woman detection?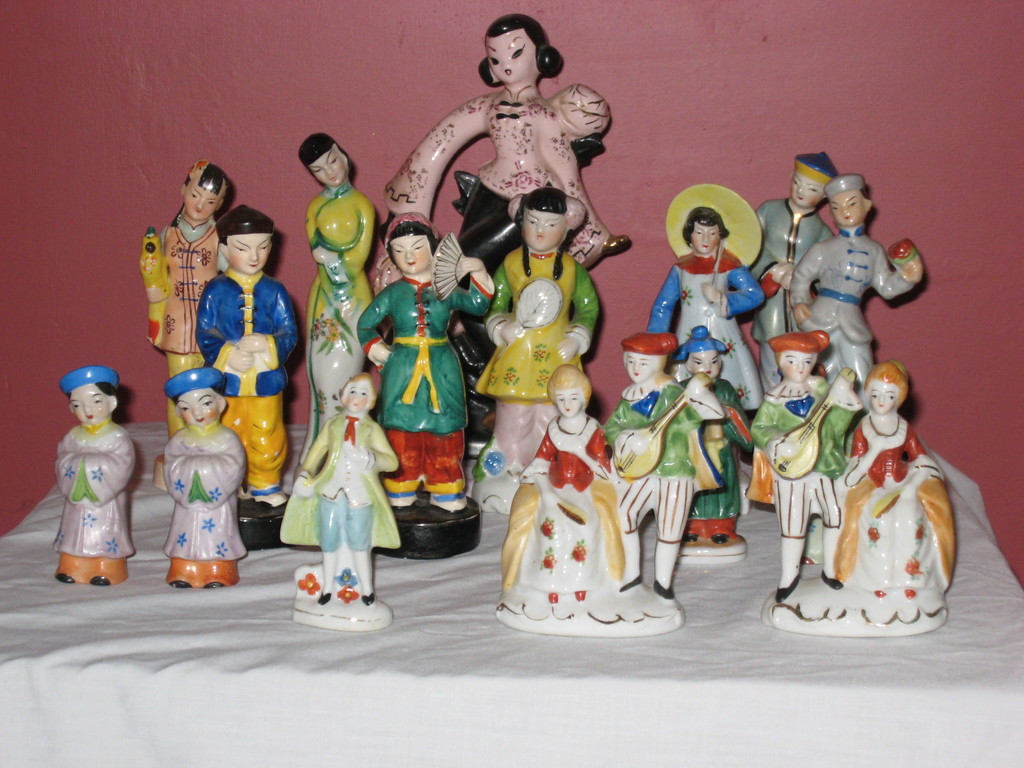
(647,180,769,416)
